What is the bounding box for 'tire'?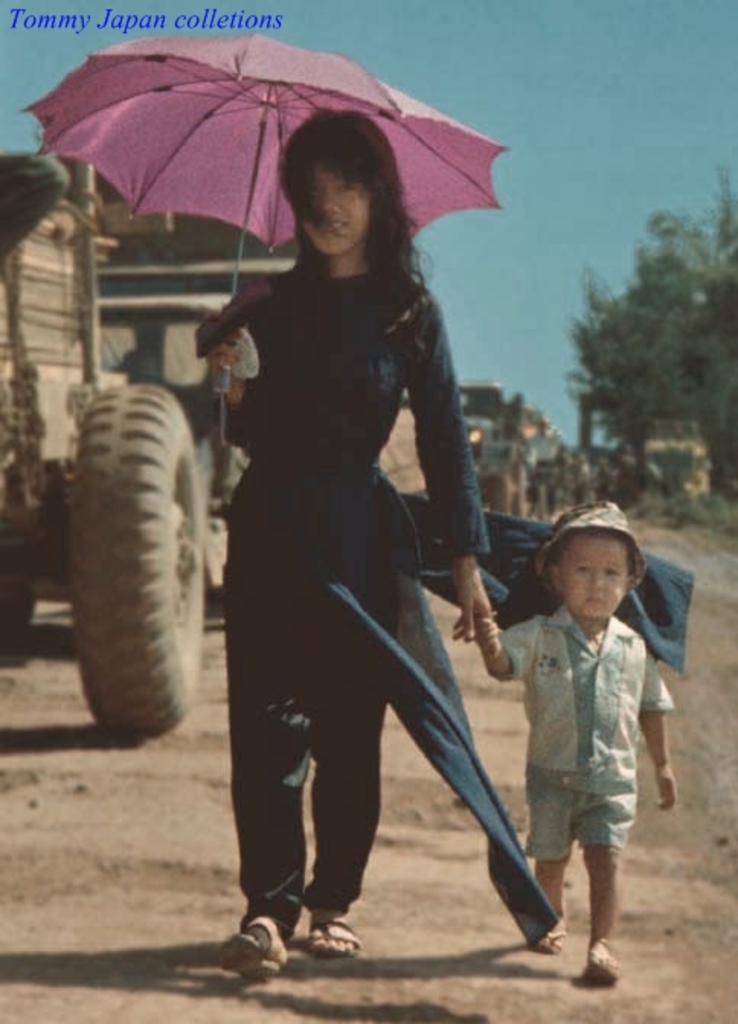
crop(511, 460, 531, 526).
